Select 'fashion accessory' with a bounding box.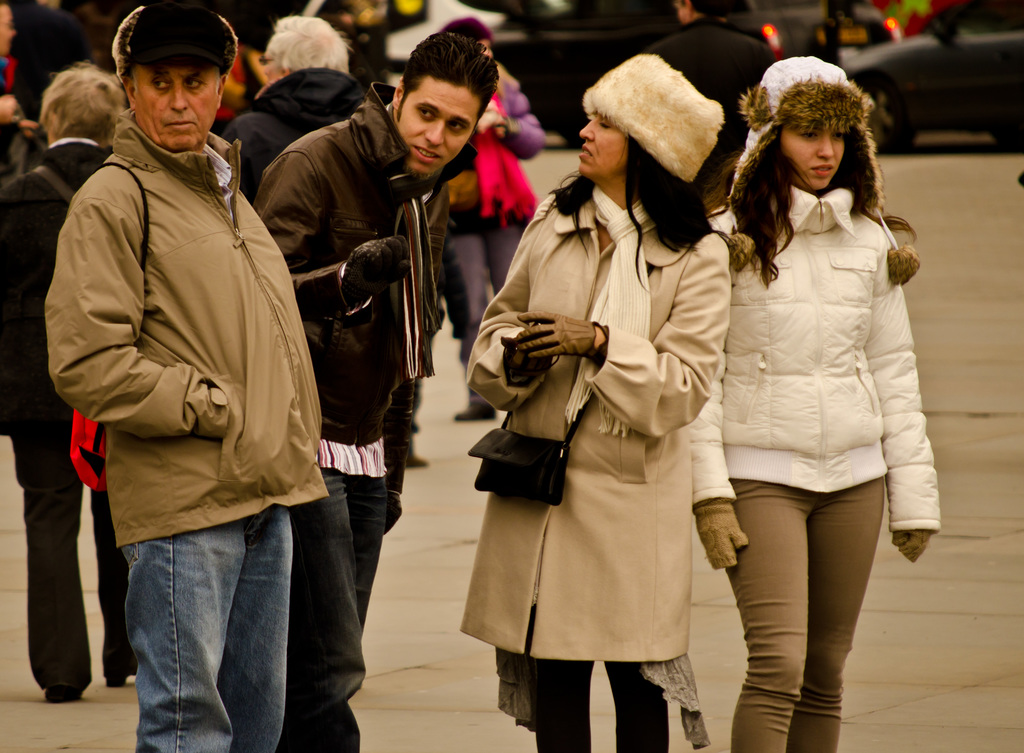
bbox=(69, 160, 150, 492).
